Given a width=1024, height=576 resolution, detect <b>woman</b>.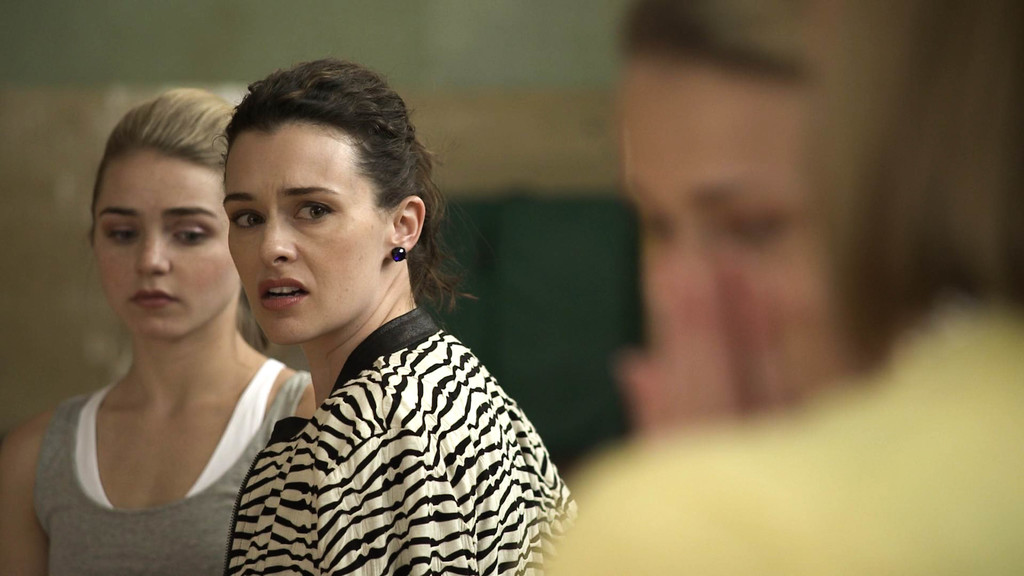
crop(180, 73, 563, 571).
